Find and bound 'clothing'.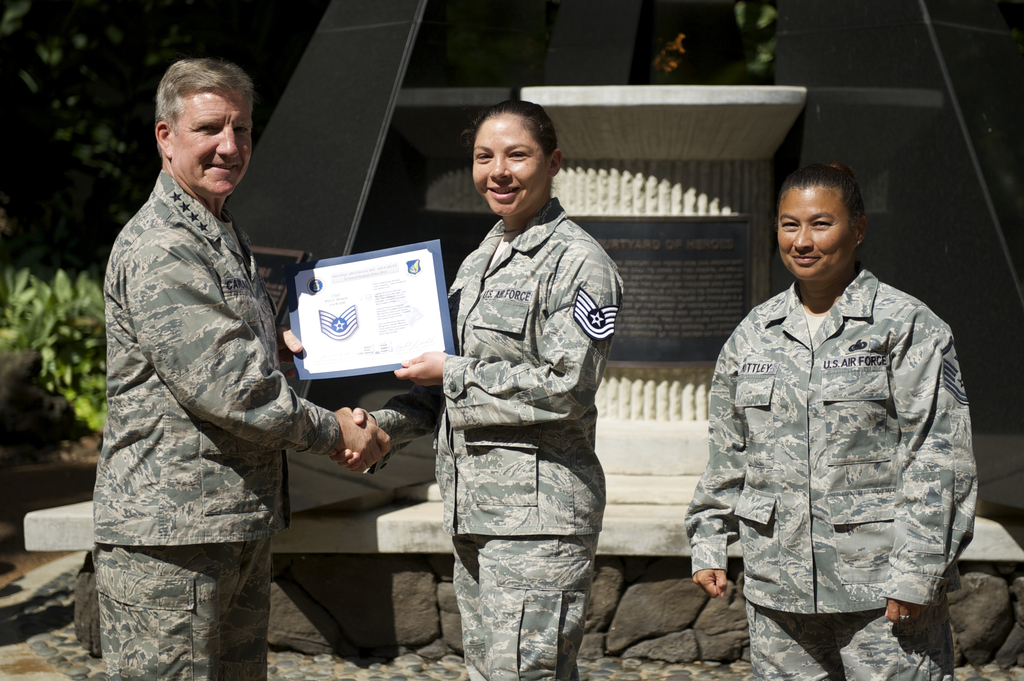
Bound: (left=90, top=165, right=341, bottom=680).
